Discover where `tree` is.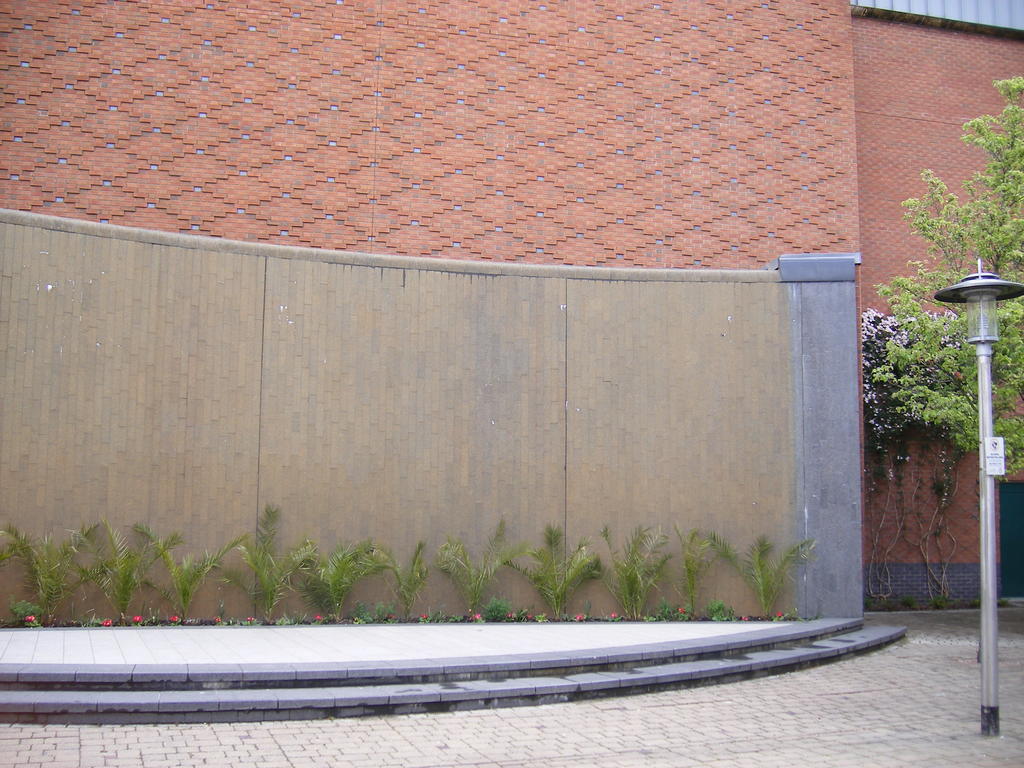
Discovered at <bbox>867, 74, 1023, 484</bbox>.
